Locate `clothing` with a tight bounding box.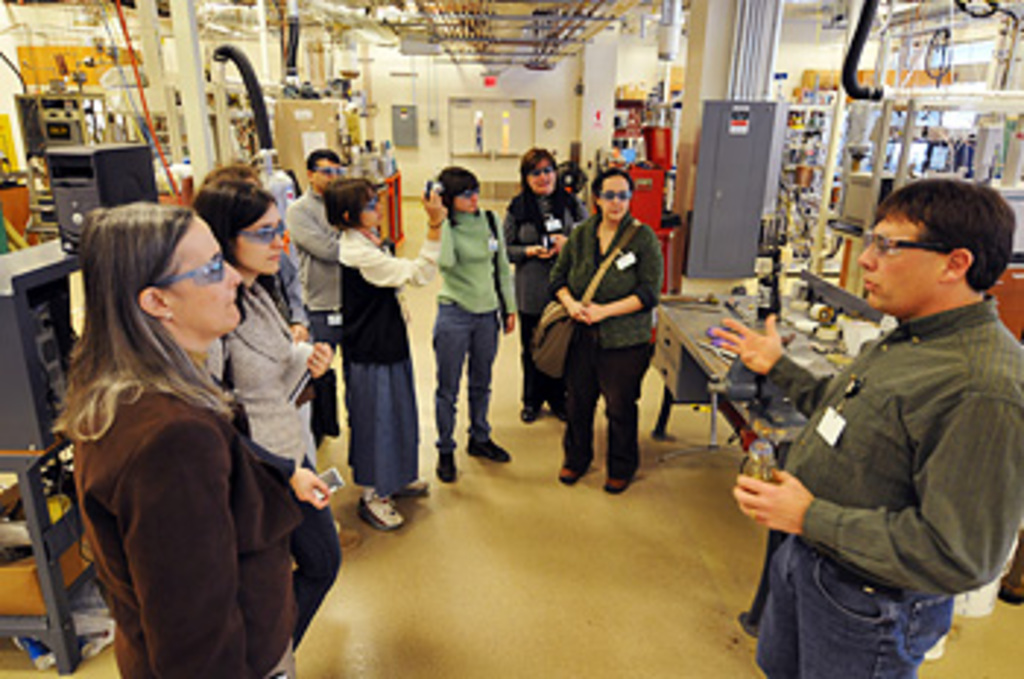
crop(240, 260, 345, 650).
